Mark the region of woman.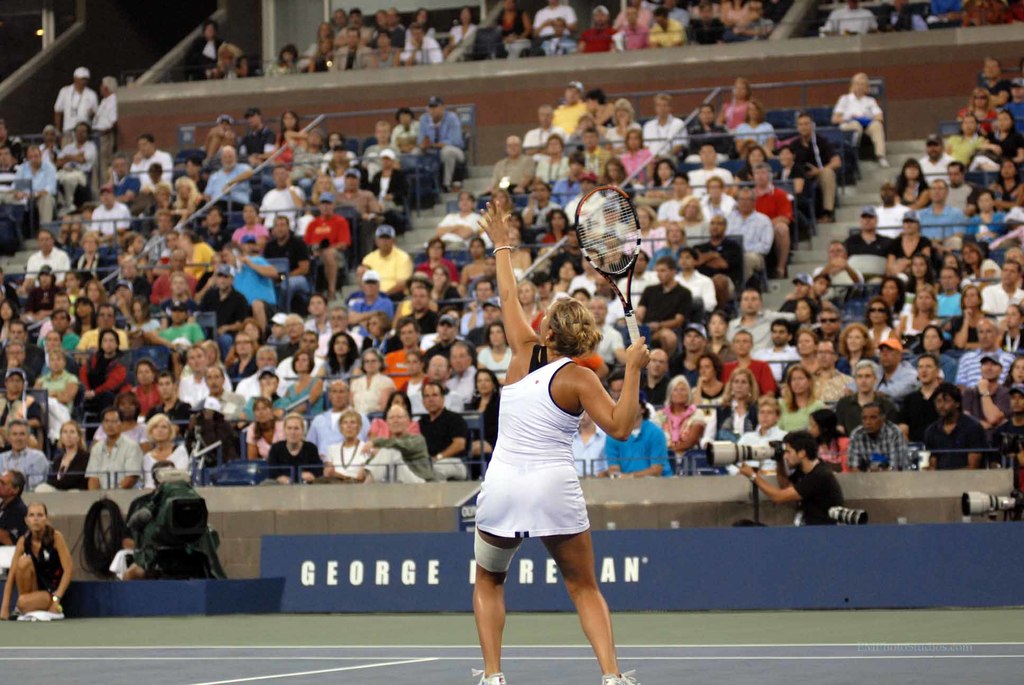
Region: rect(124, 299, 157, 334).
